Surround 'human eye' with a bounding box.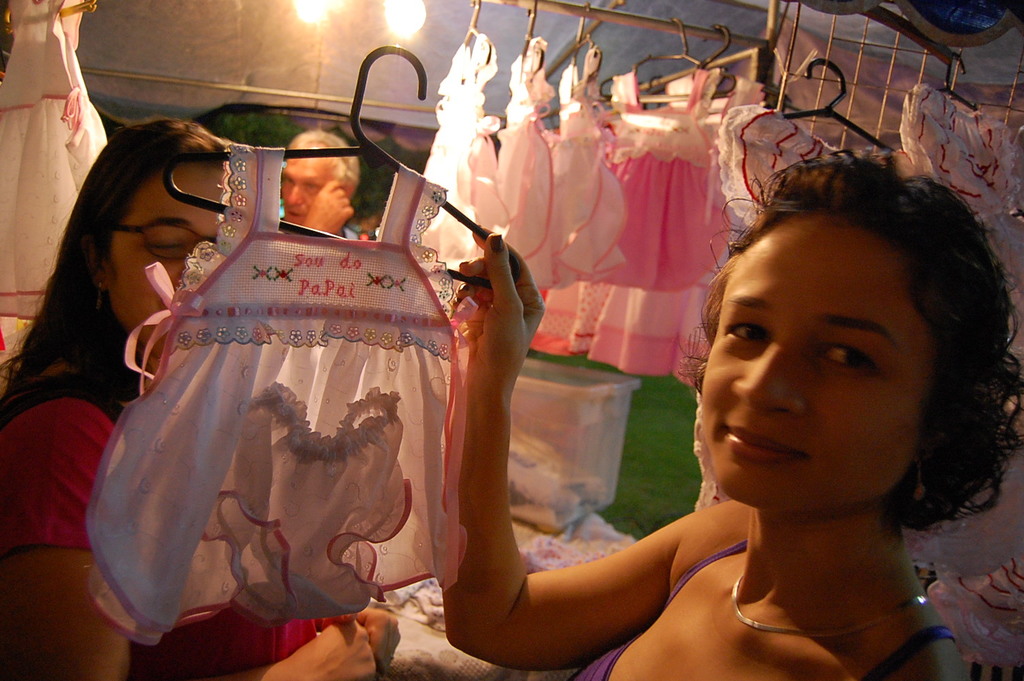
detection(720, 313, 773, 350).
